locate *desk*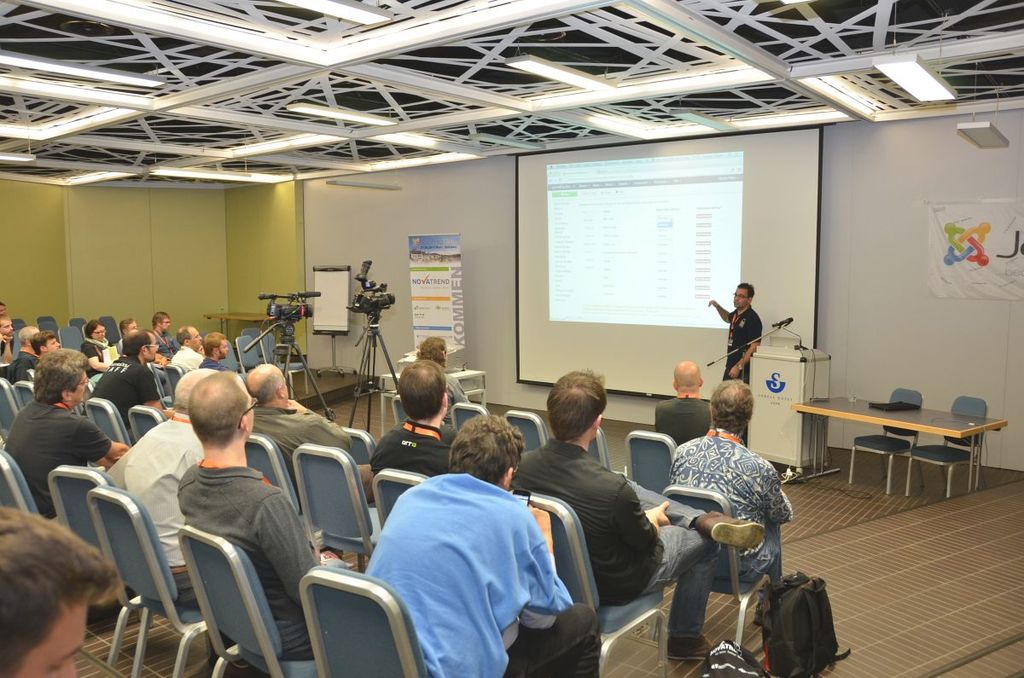
(380,370,488,439)
